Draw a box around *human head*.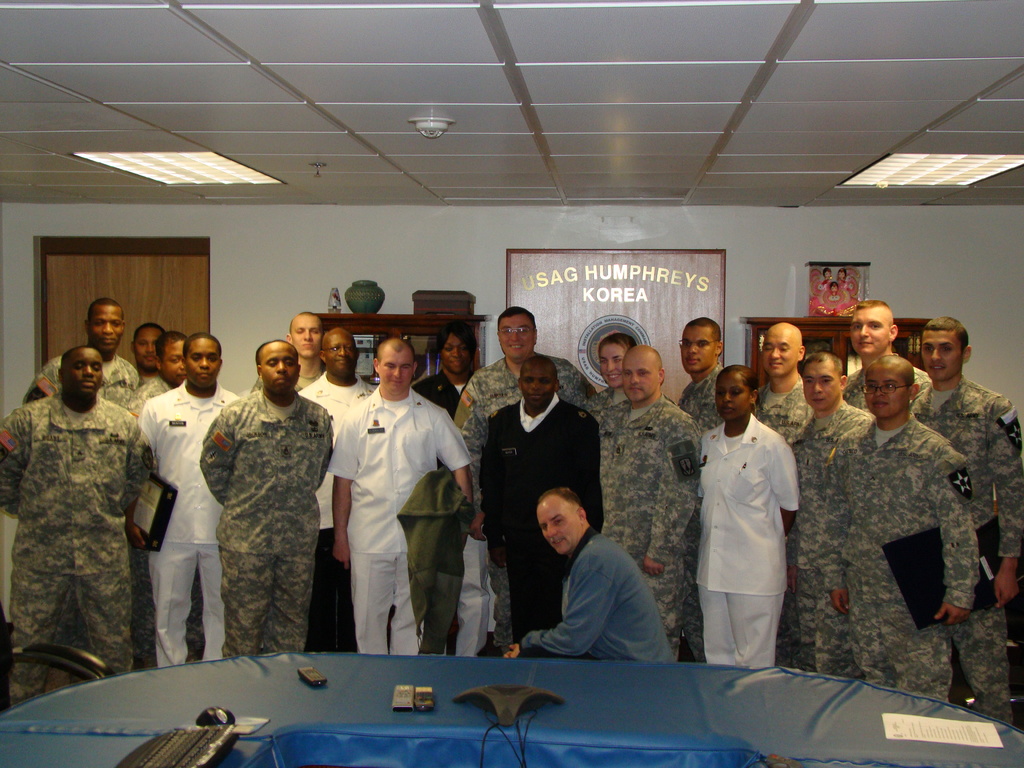
438/321/476/380.
